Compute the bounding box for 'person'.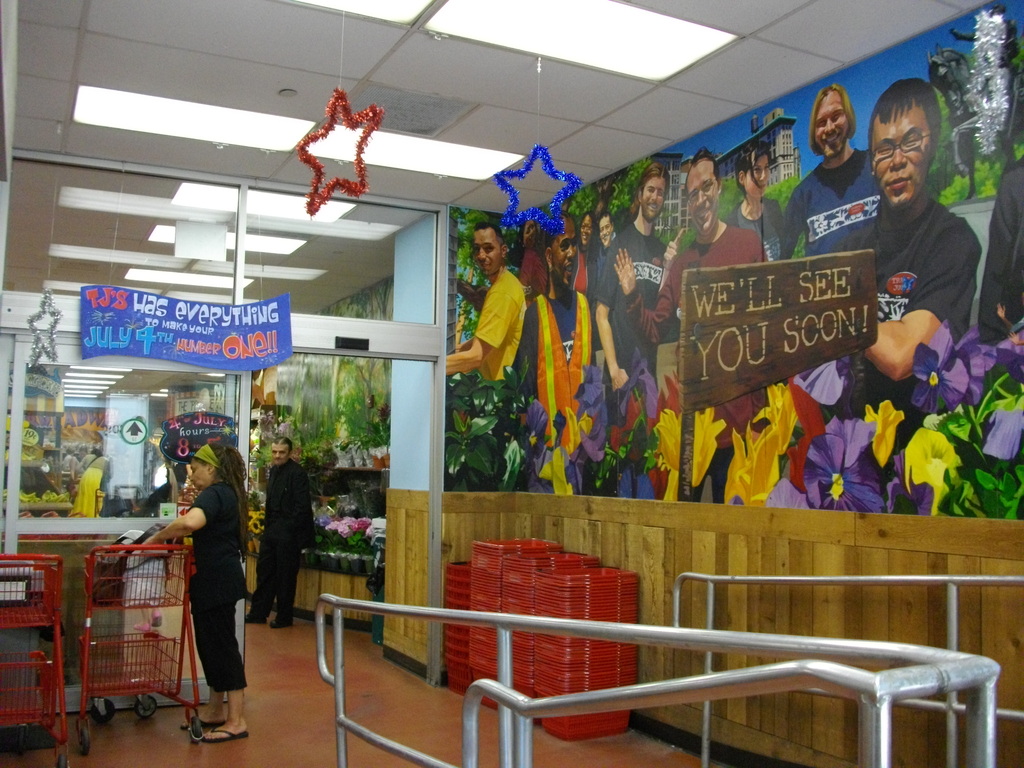
detection(594, 212, 618, 261).
